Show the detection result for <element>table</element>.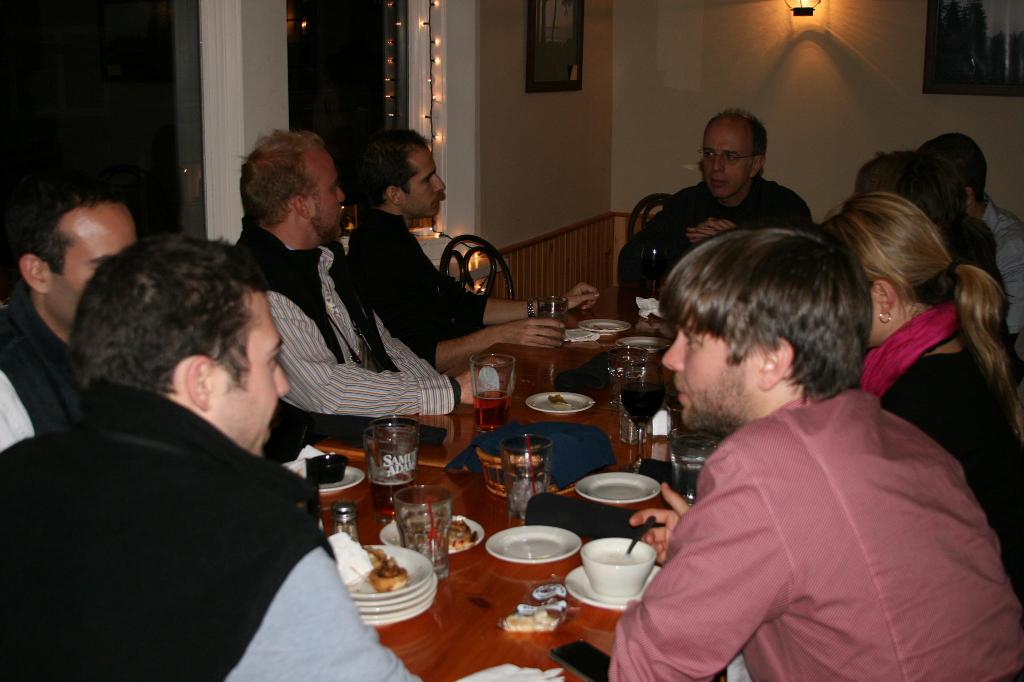
284 294 865 681.
